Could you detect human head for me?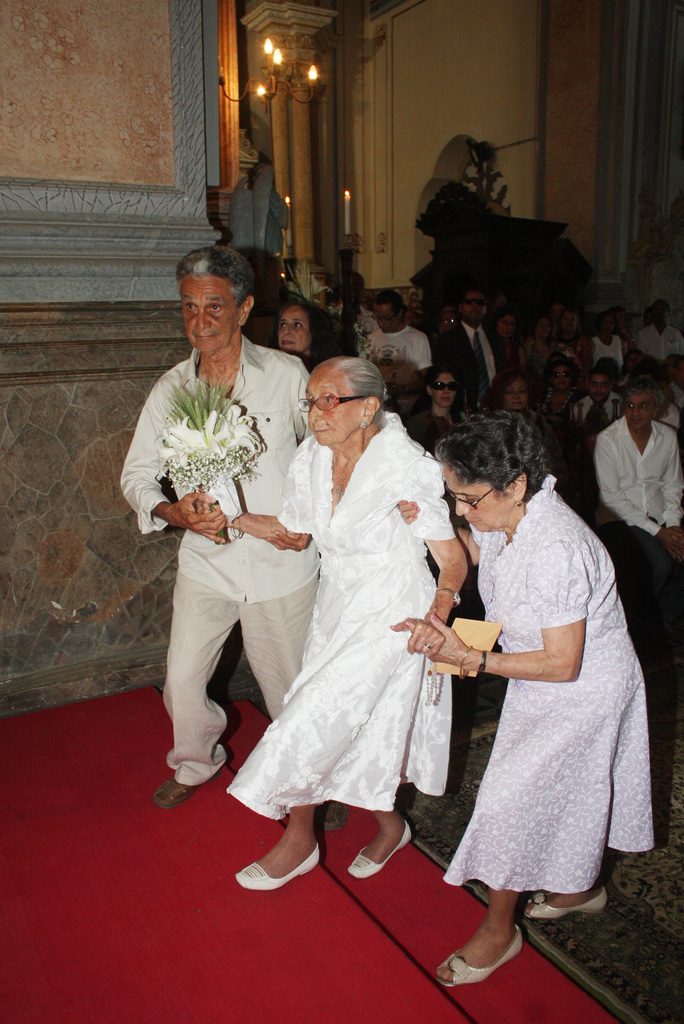
Detection result: box=[625, 349, 642, 375].
